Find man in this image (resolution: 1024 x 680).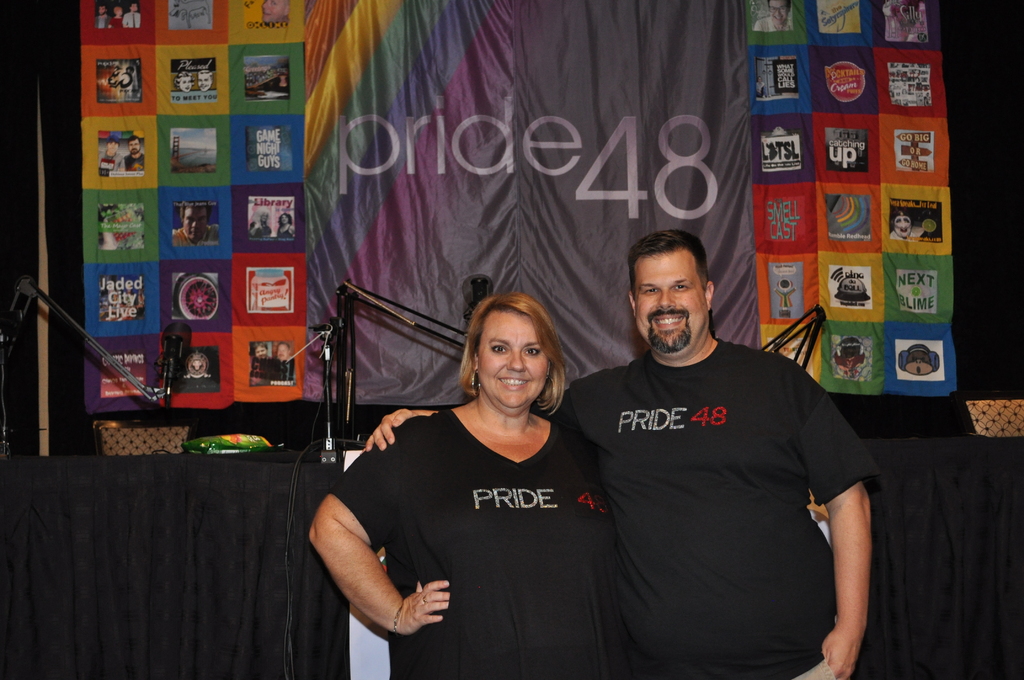
pyautogui.locateOnScreen(122, 1, 140, 28).
